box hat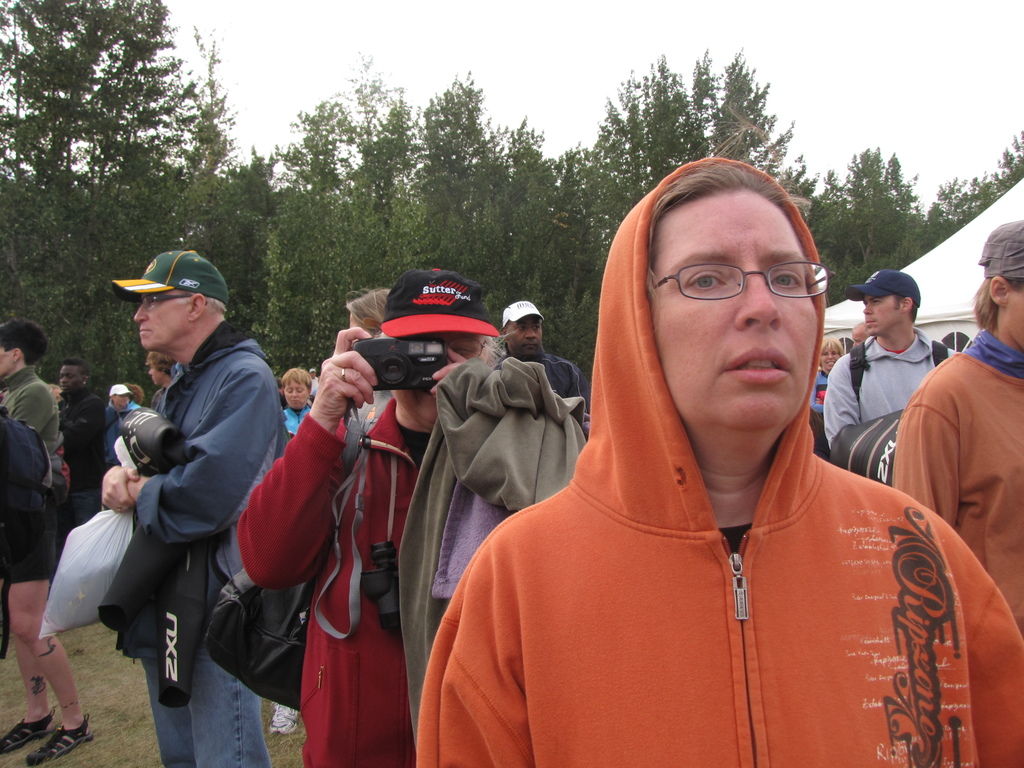
box=[500, 300, 541, 328]
